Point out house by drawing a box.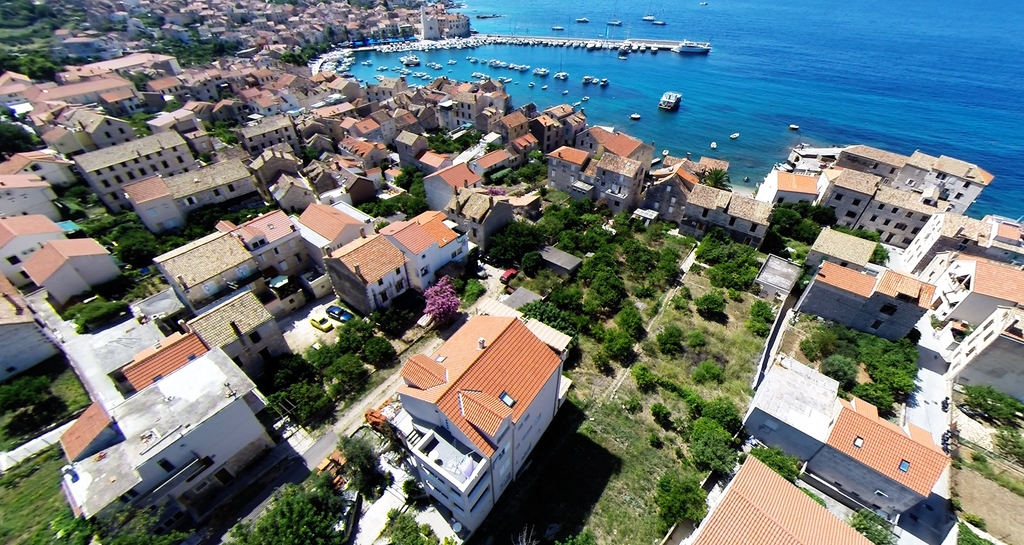
[x1=801, y1=223, x2=879, y2=269].
